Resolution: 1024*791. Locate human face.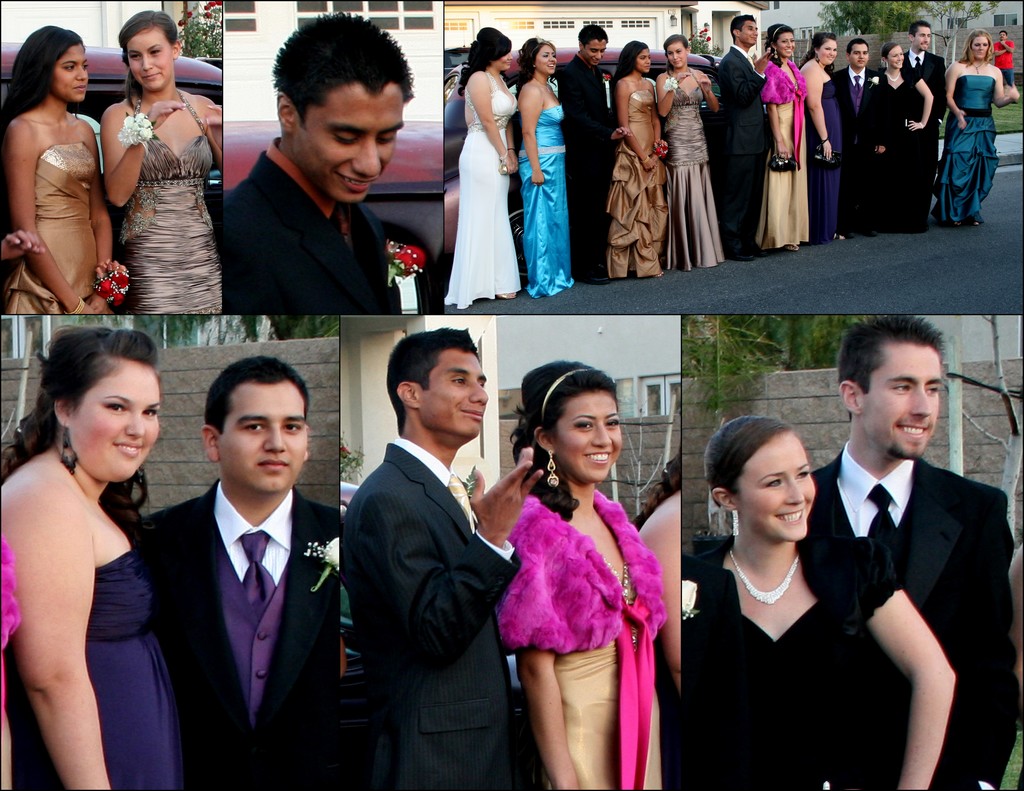
{"left": 815, "top": 33, "right": 834, "bottom": 61}.
